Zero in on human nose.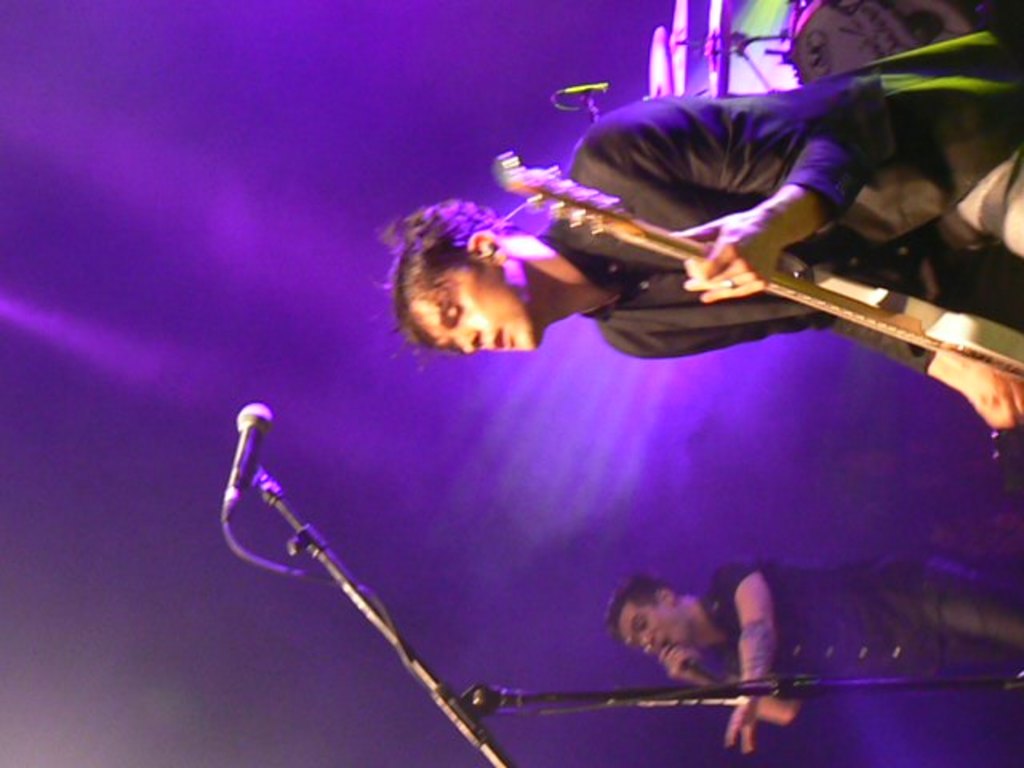
Zeroed in: Rect(634, 635, 656, 653).
